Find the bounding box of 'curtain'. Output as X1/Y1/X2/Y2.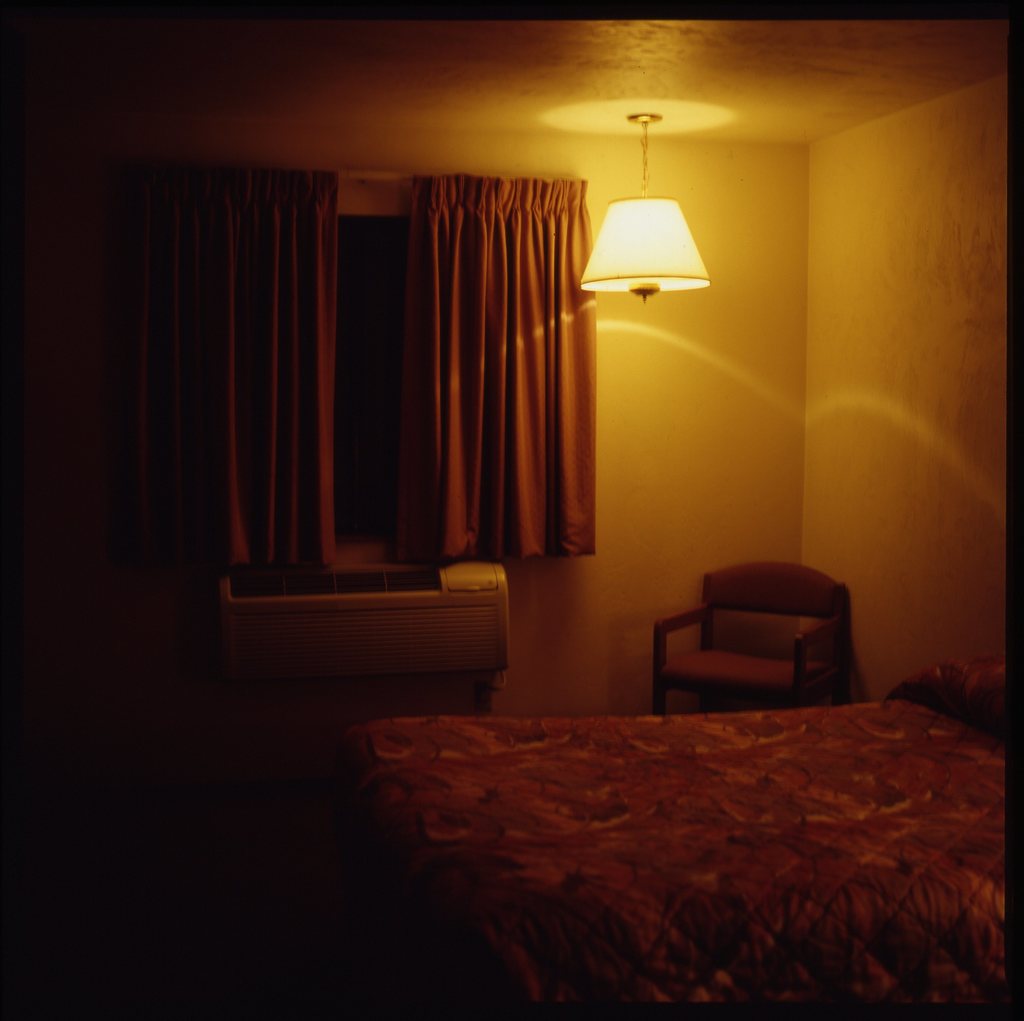
382/173/602/571.
